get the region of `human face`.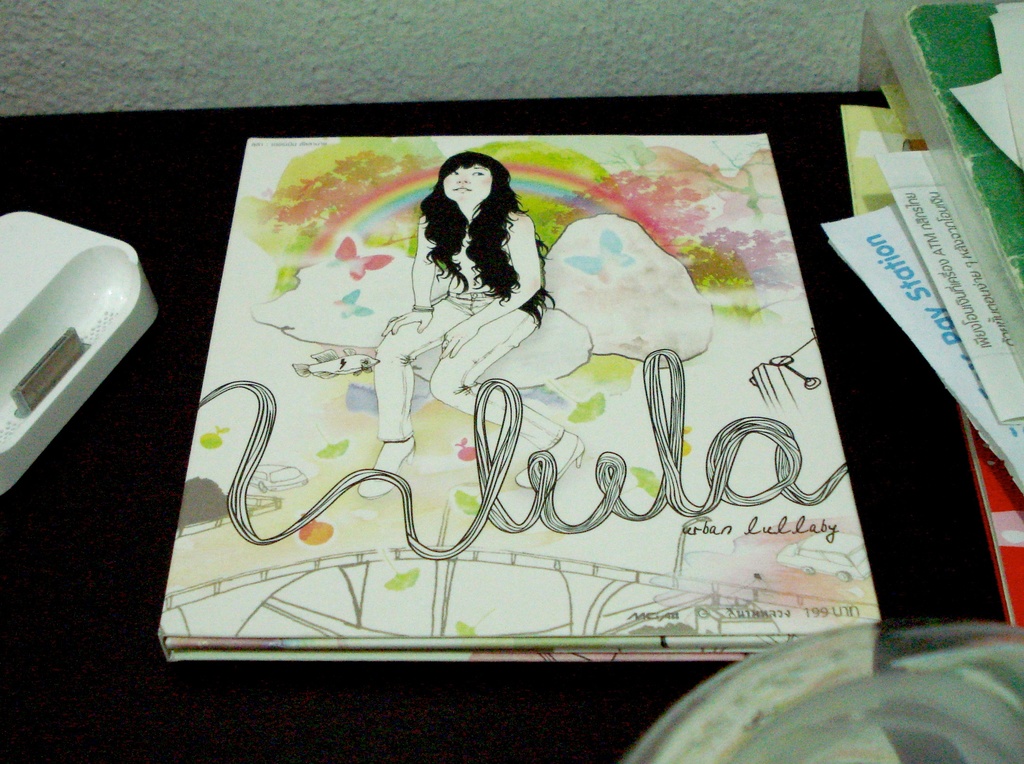
x1=442, y1=165, x2=488, y2=200.
